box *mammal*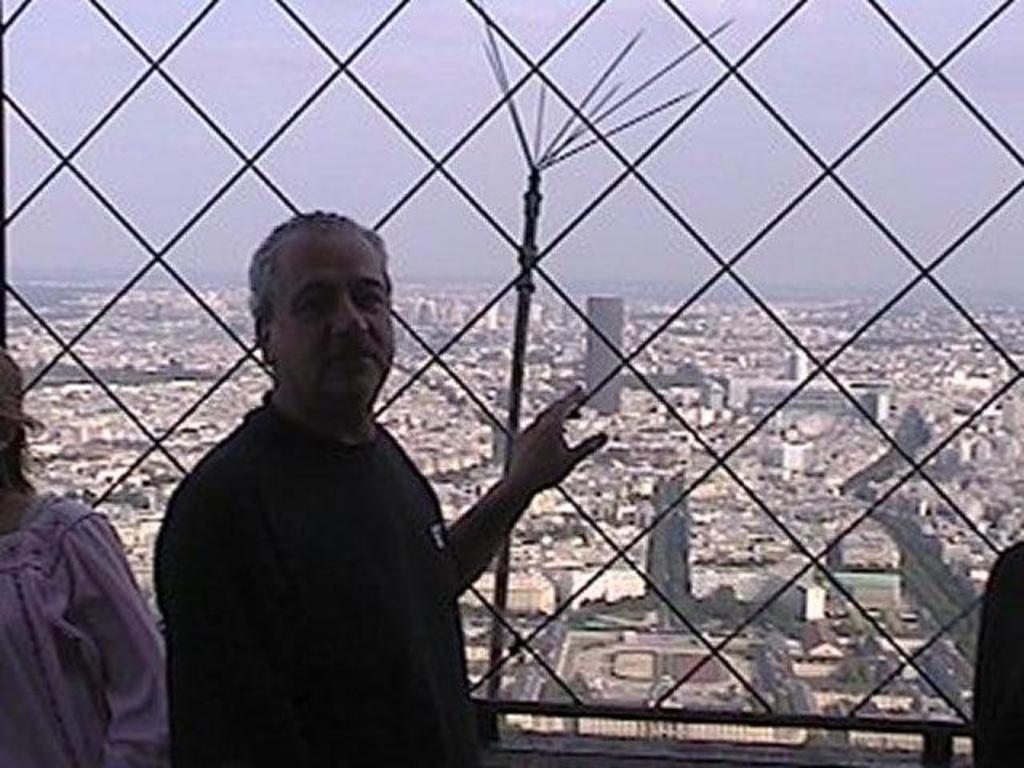
{"left": 963, "top": 539, "right": 1022, "bottom": 766}
